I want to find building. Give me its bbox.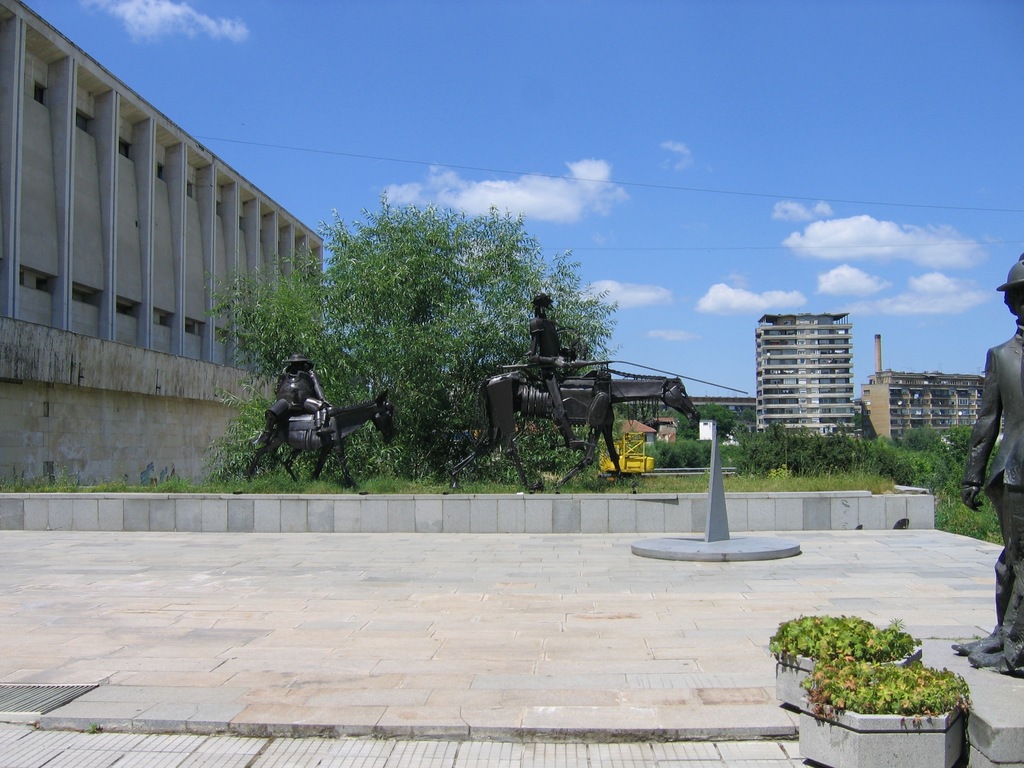
861:369:988:451.
